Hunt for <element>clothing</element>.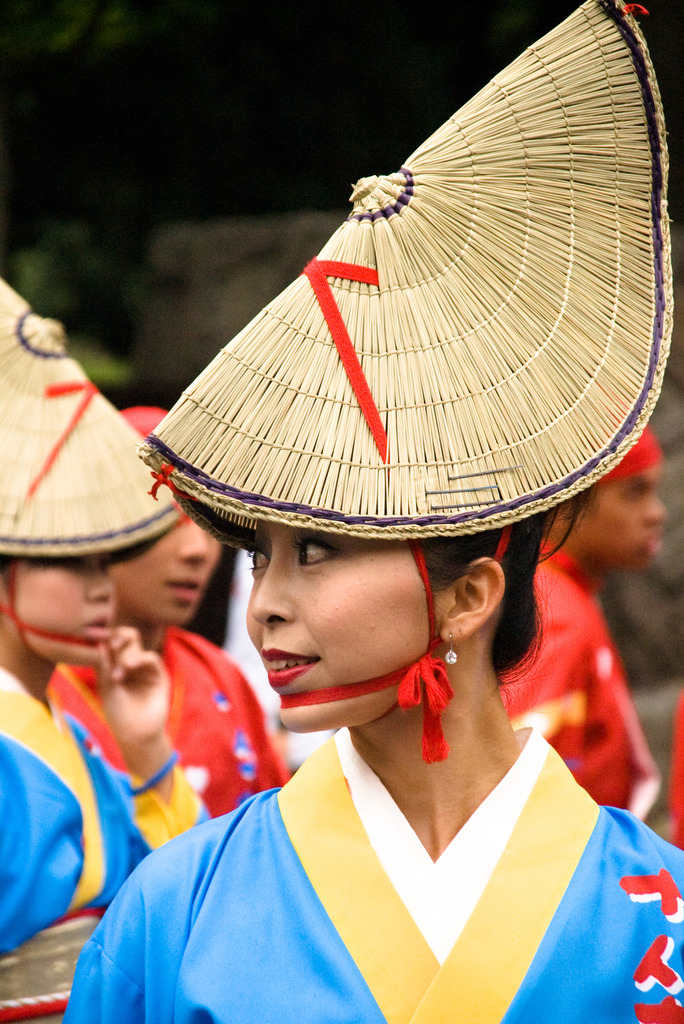
Hunted down at {"left": 95, "top": 727, "right": 683, "bottom": 1023}.
